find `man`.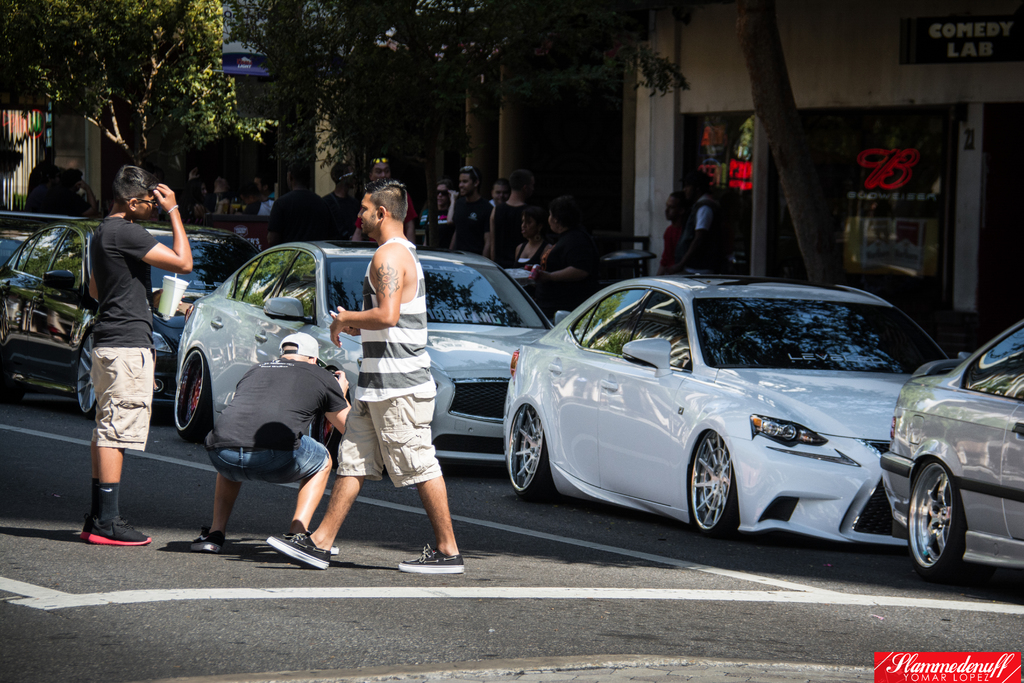
490:175:509:258.
